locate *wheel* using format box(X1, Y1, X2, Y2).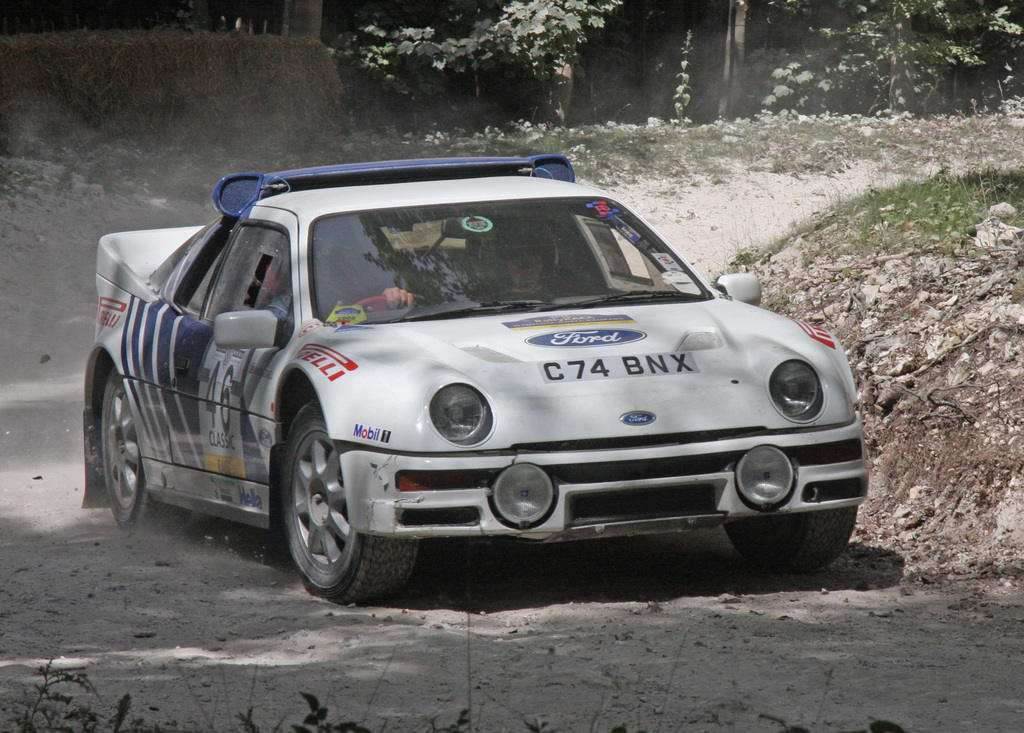
box(93, 371, 184, 529).
